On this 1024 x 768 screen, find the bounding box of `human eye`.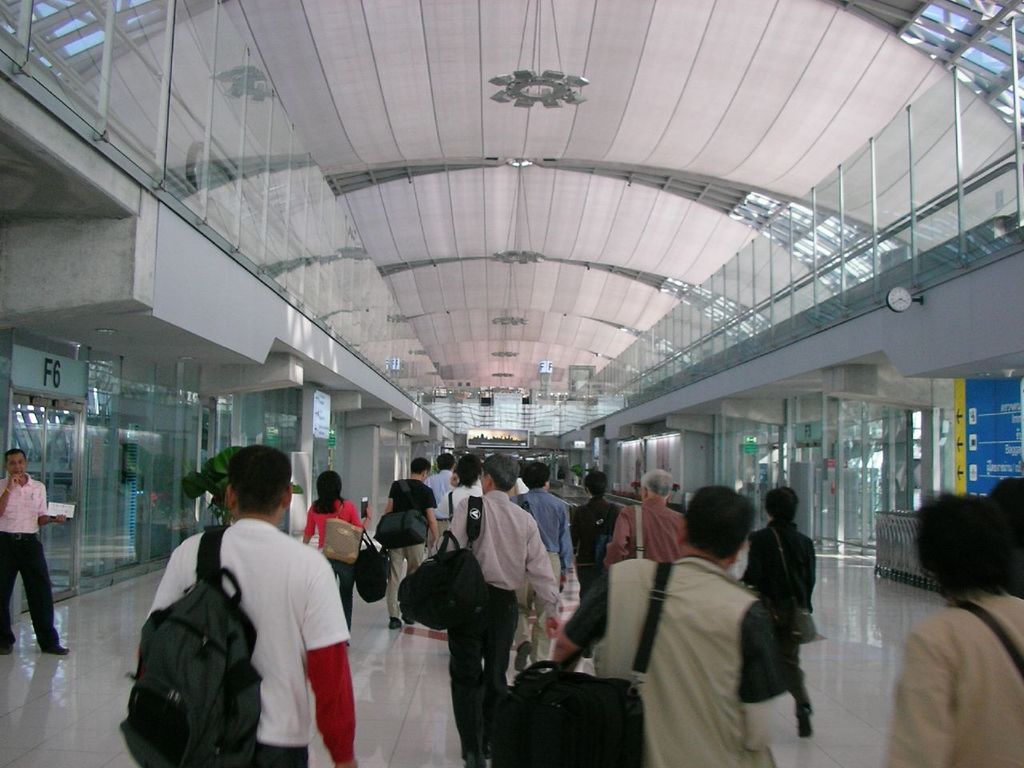
Bounding box: <box>18,458,26,465</box>.
